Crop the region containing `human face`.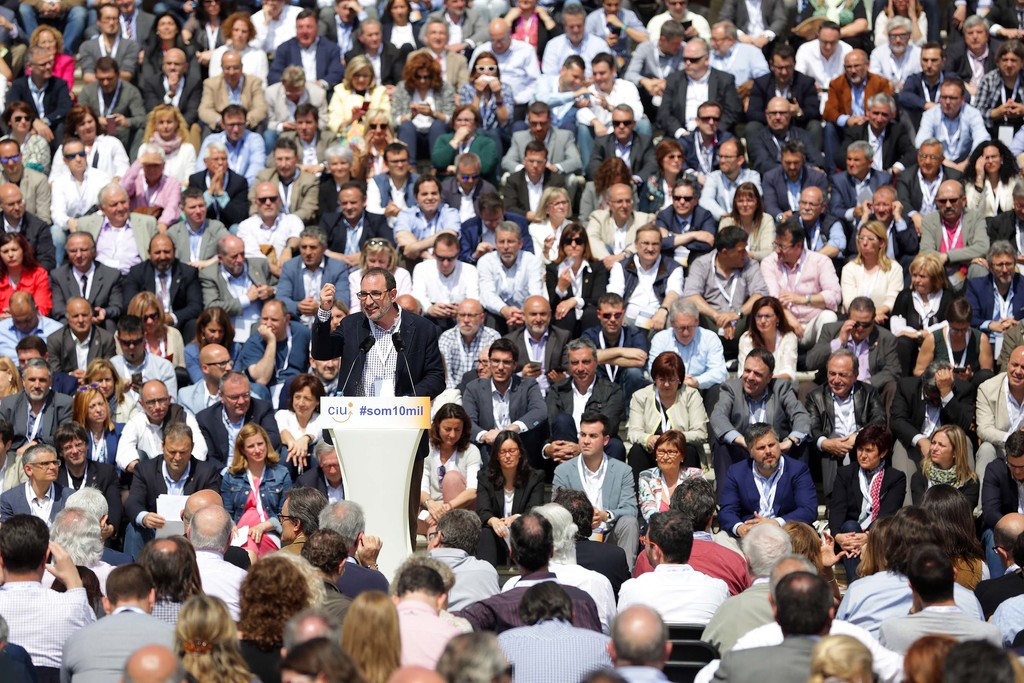
Crop region: 524/304/550/333.
